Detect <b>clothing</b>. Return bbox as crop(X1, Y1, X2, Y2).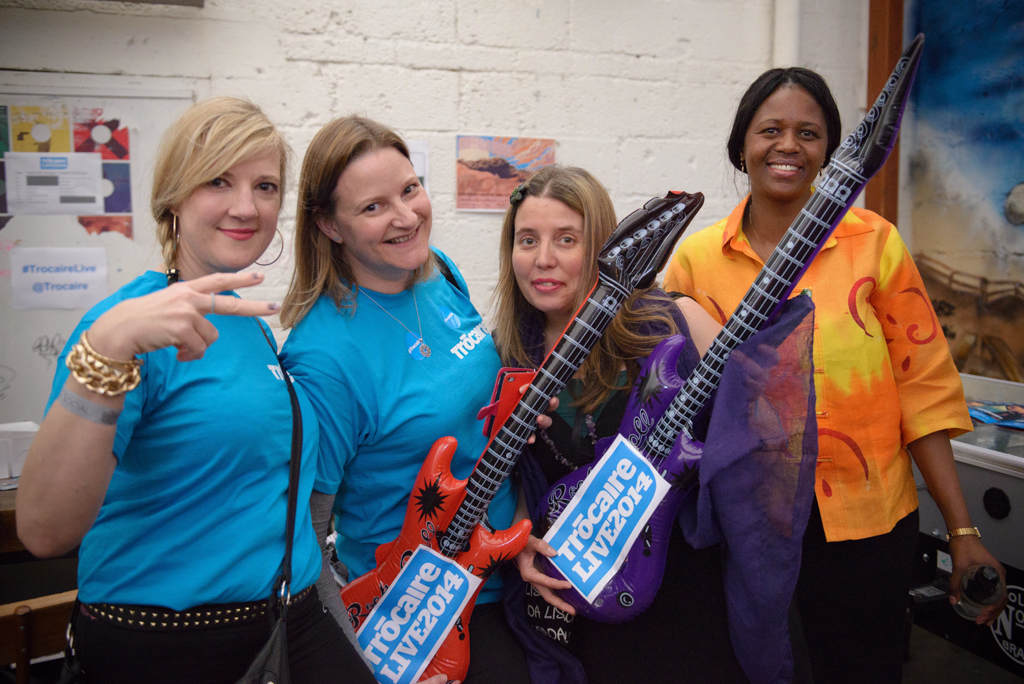
crop(463, 309, 747, 681).
